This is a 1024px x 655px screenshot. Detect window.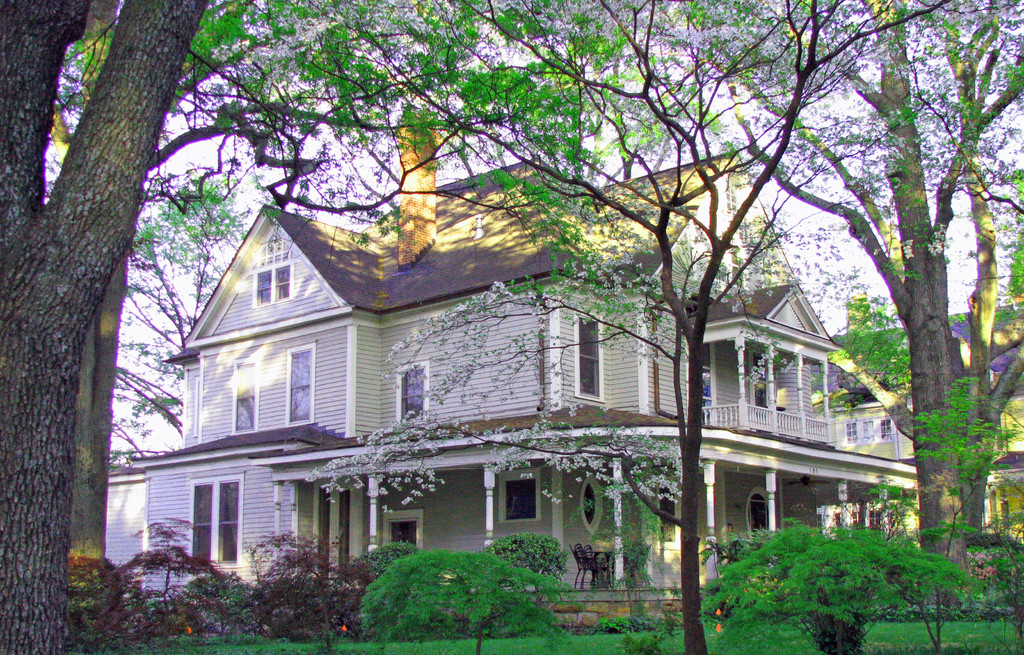
(left=231, top=362, right=255, bottom=433).
